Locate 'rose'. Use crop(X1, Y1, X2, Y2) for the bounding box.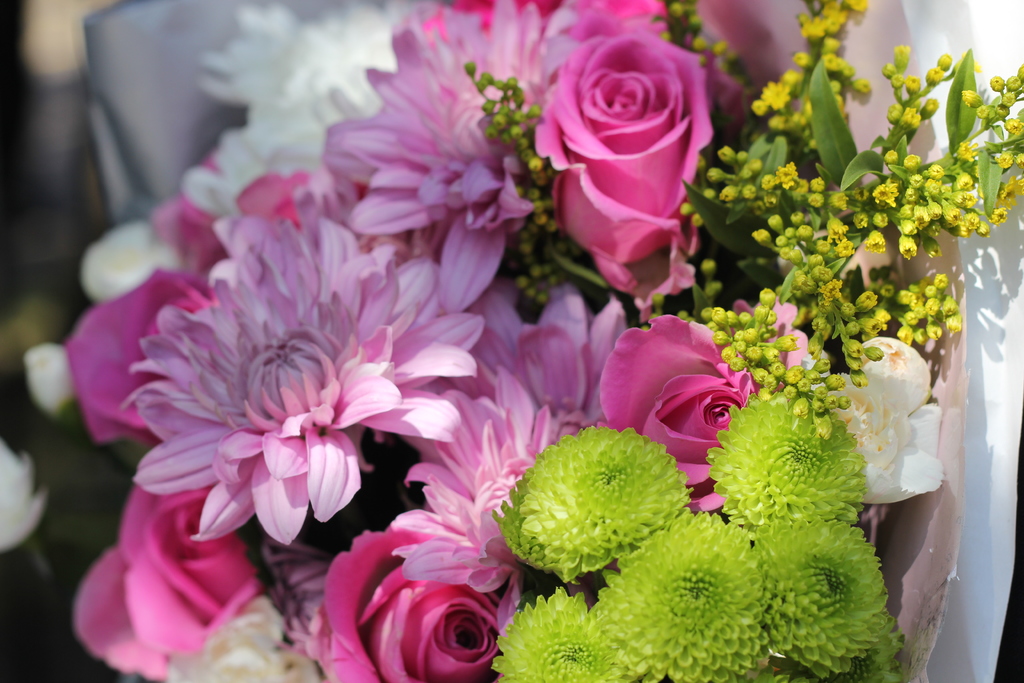
crop(535, 31, 720, 315).
